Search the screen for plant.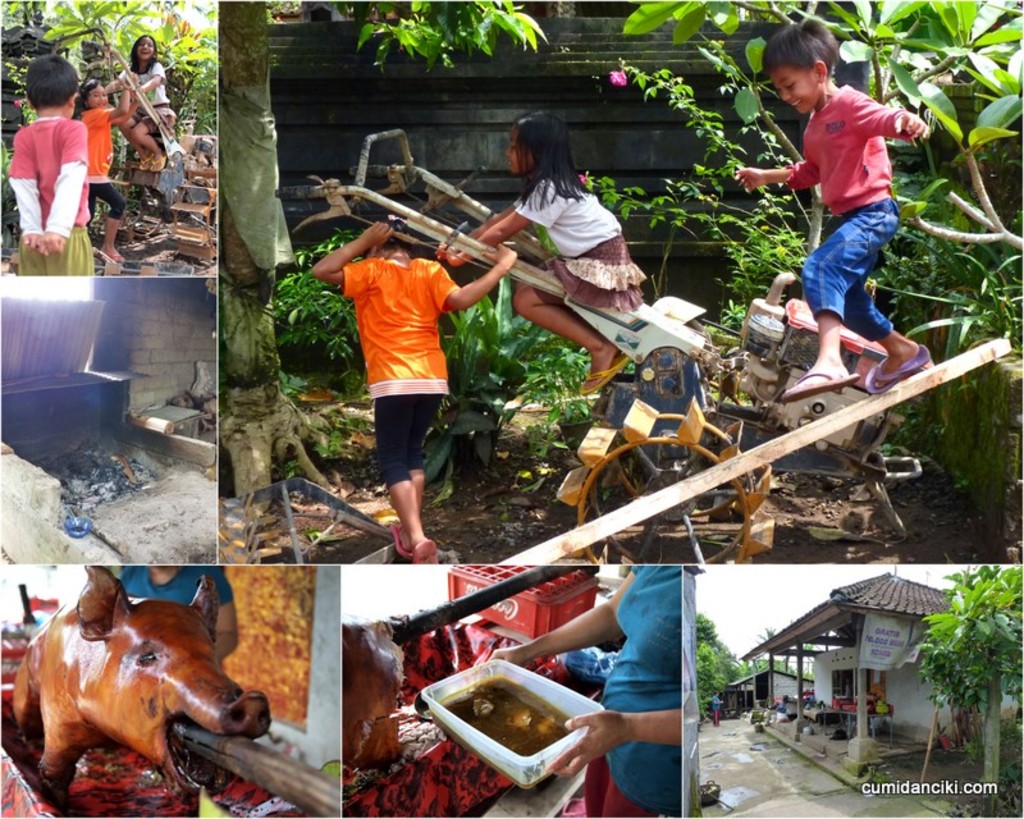
Found at {"left": 524, "top": 351, "right": 593, "bottom": 461}.
